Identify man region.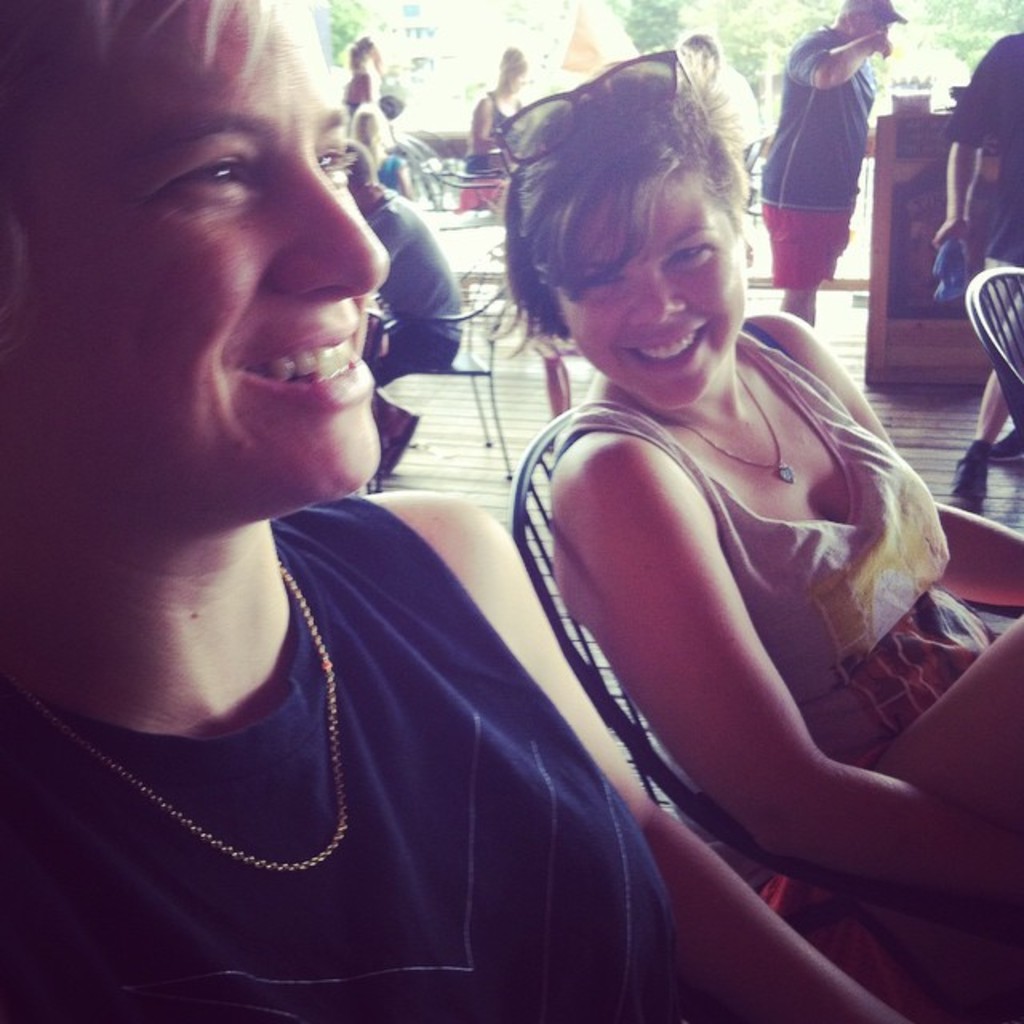
Region: pyautogui.locateOnScreen(930, 34, 1022, 515).
